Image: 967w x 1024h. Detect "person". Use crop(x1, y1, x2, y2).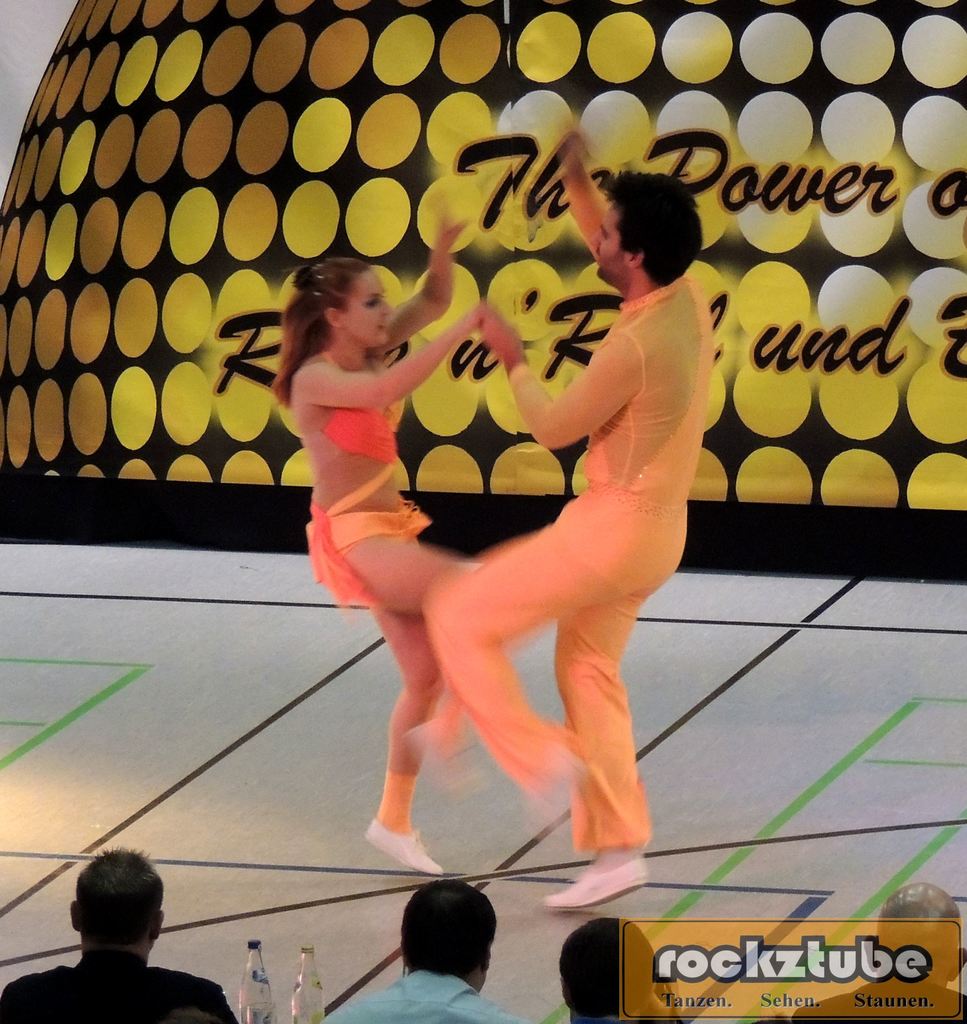
crop(0, 850, 247, 1023).
